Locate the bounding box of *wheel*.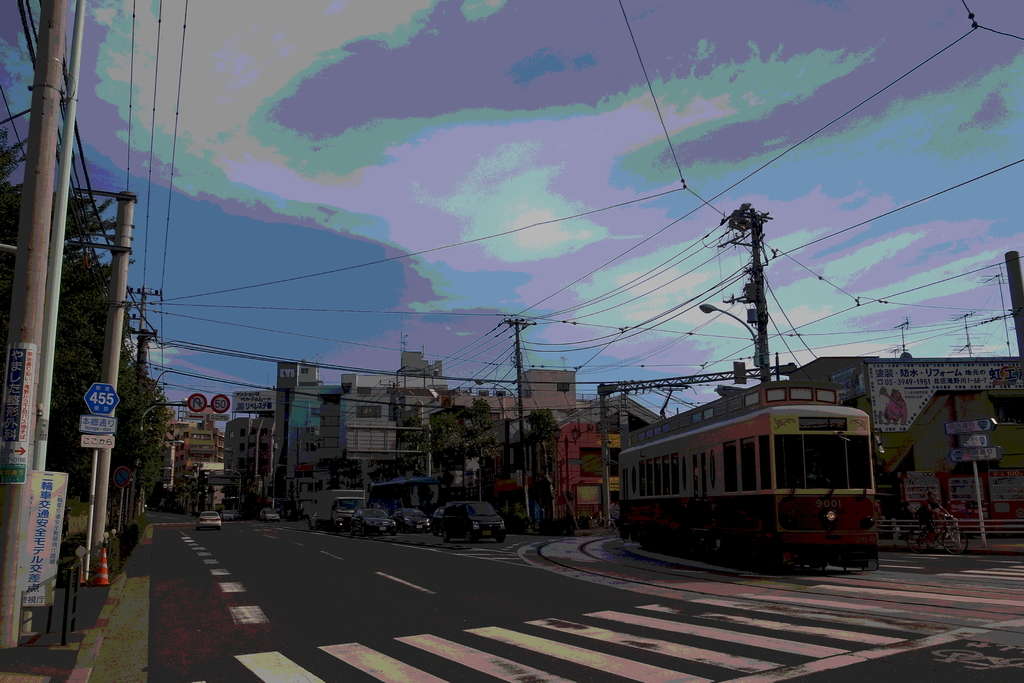
Bounding box: l=945, t=527, r=971, b=554.
